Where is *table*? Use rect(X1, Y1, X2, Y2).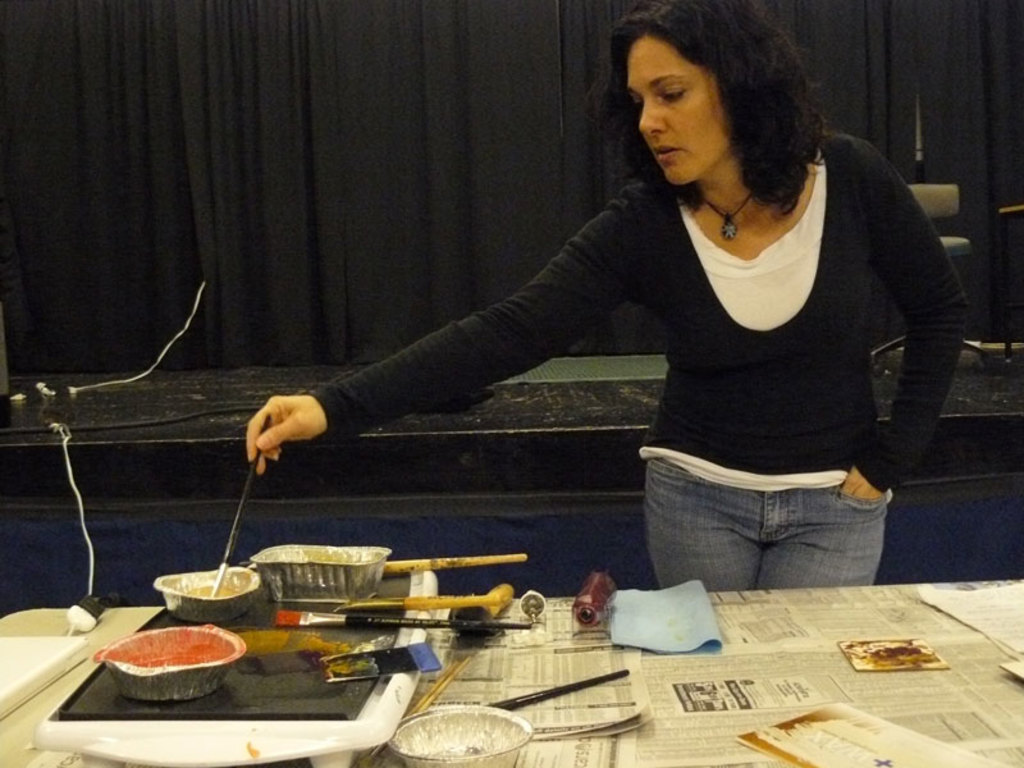
rect(0, 573, 1023, 767).
